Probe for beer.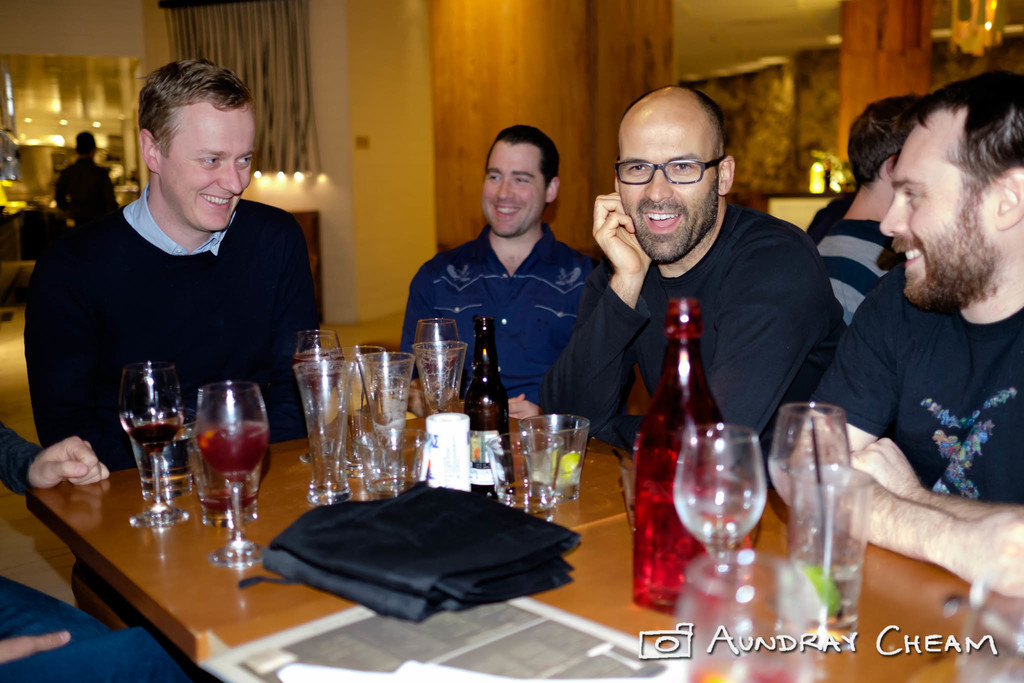
Probe result: bbox=(405, 319, 460, 413).
